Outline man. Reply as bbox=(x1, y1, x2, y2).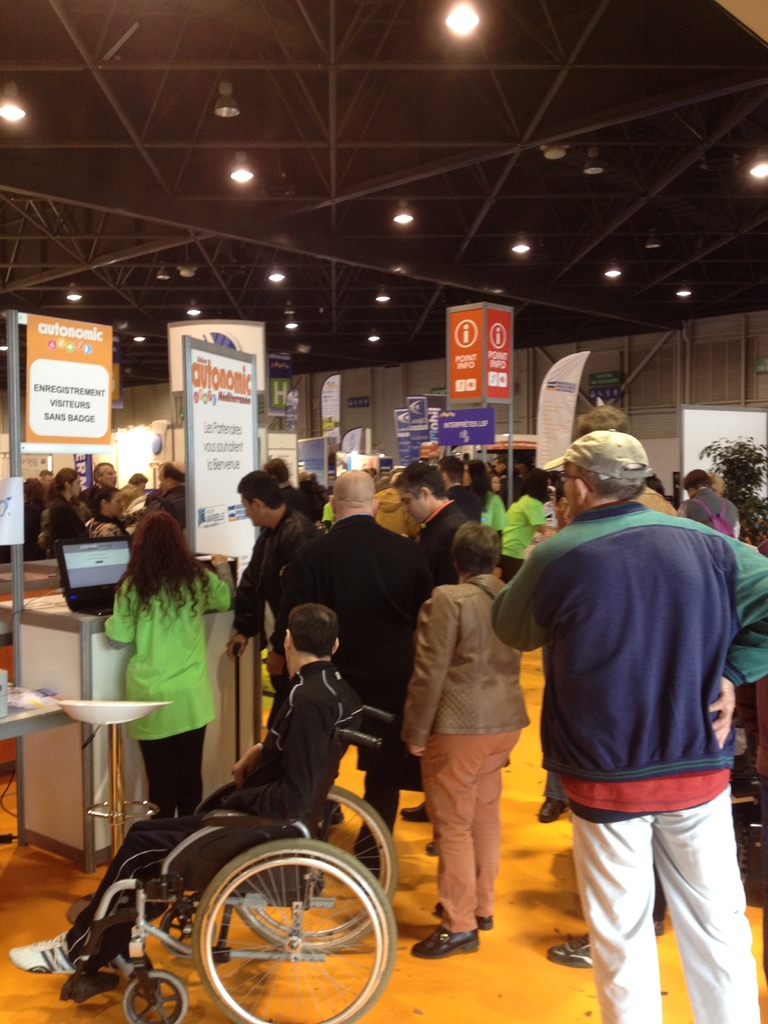
bbox=(146, 453, 195, 546).
